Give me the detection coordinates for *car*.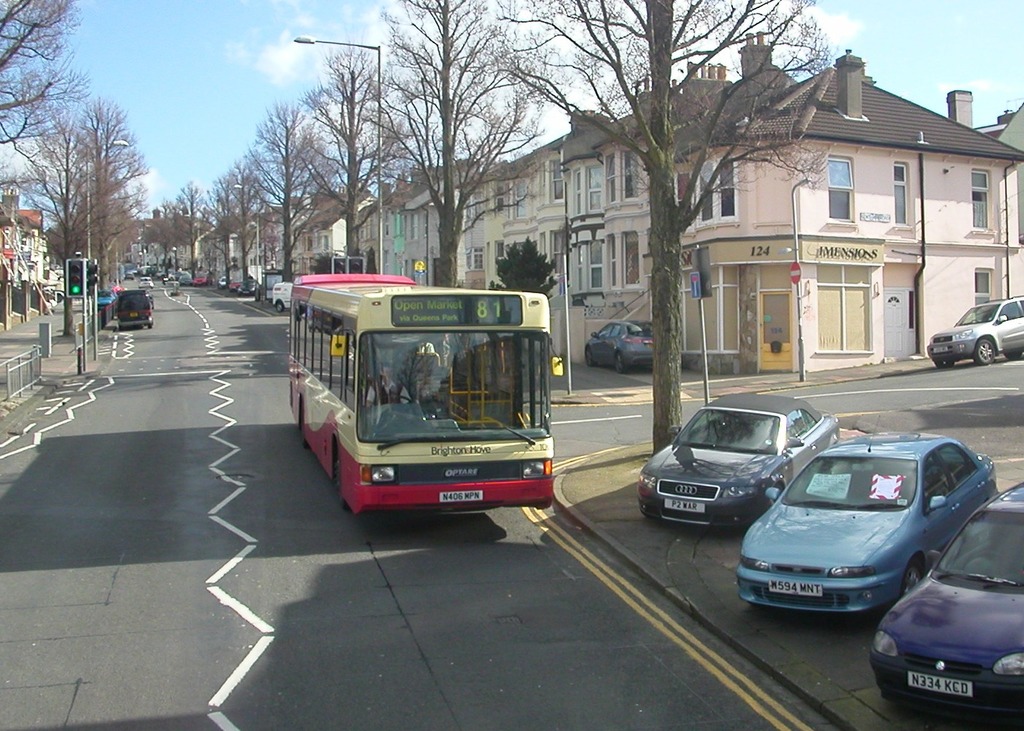
l=579, t=314, r=658, b=376.
